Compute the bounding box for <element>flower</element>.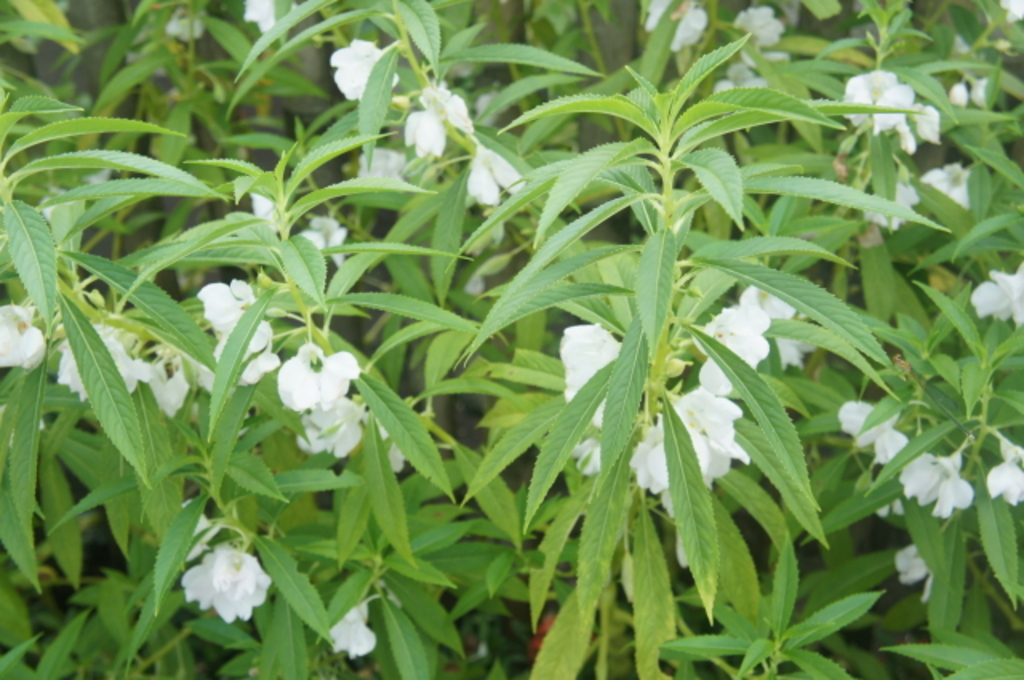
BBox(0, 298, 45, 368).
